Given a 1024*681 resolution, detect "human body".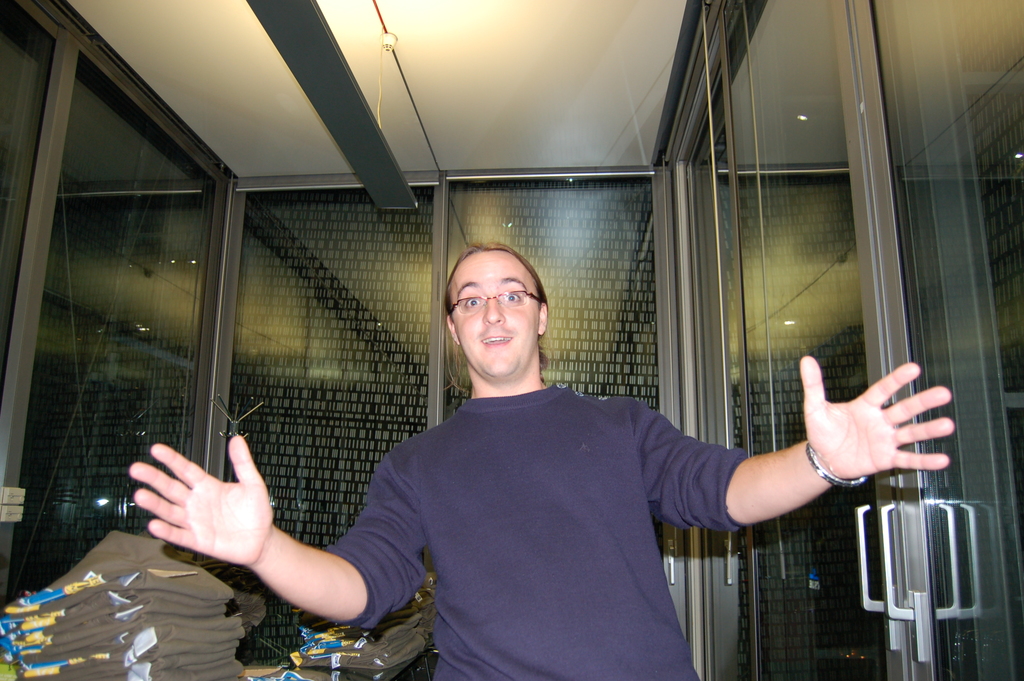
select_region(129, 238, 954, 679).
